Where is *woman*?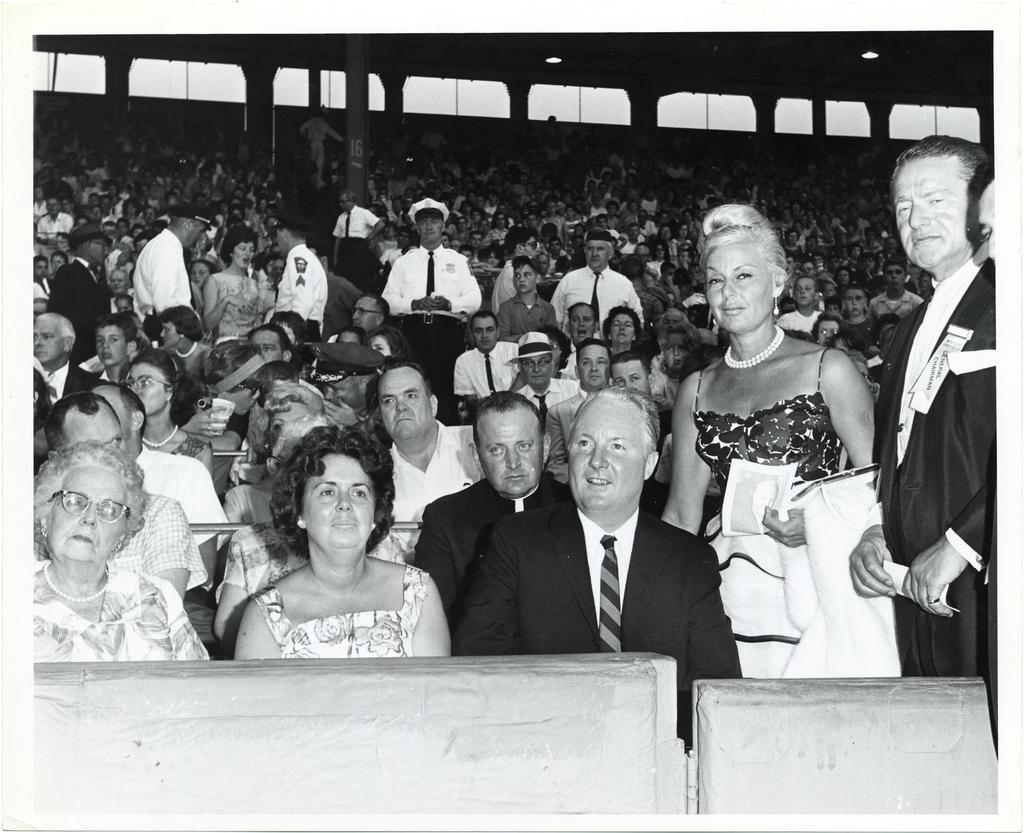
{"left": 124, "top": 348, "right": 217, "bottom": 476}.
